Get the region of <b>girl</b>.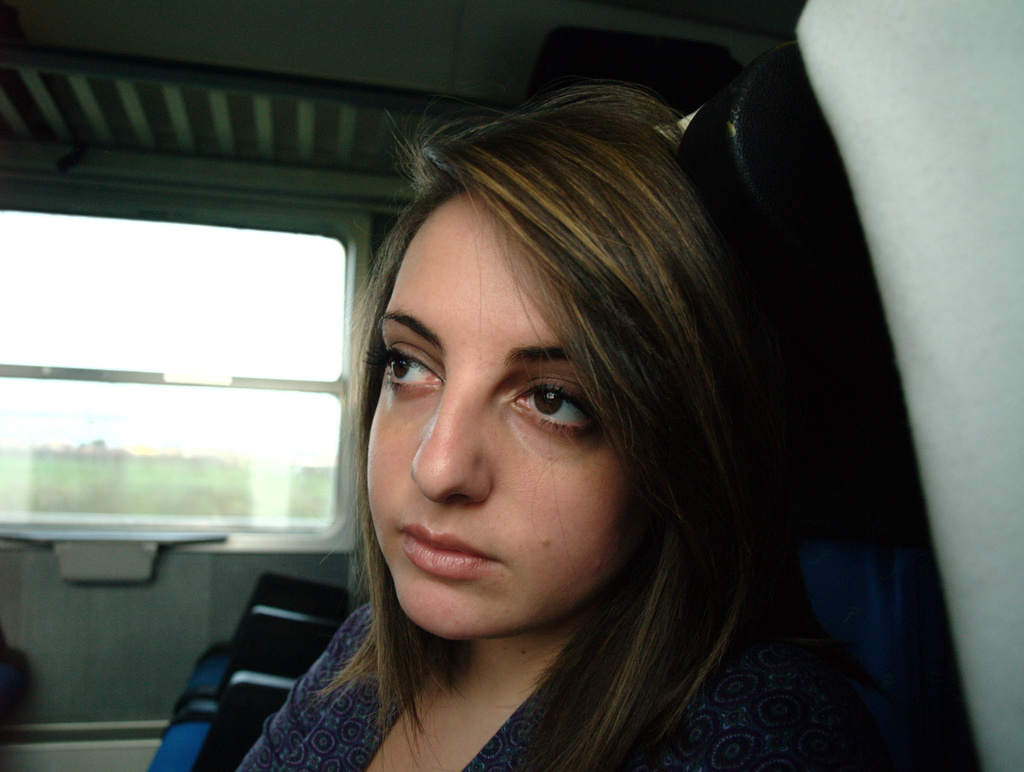
[235,78,887,771].
